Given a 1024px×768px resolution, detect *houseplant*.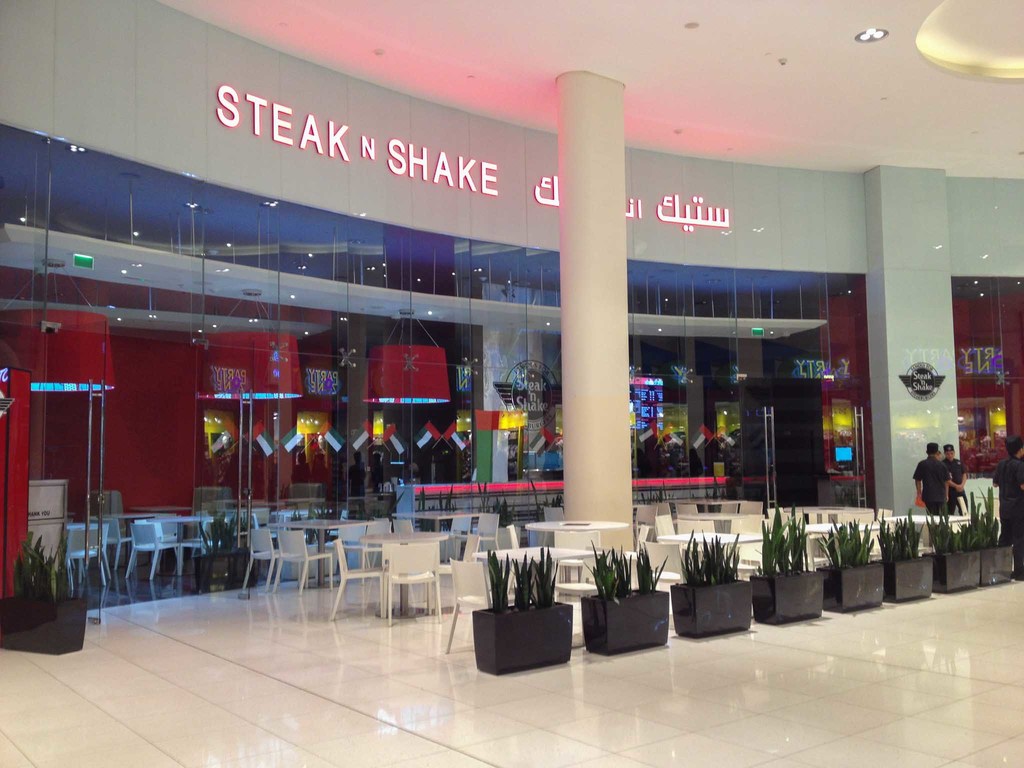
0:532:87:659.
